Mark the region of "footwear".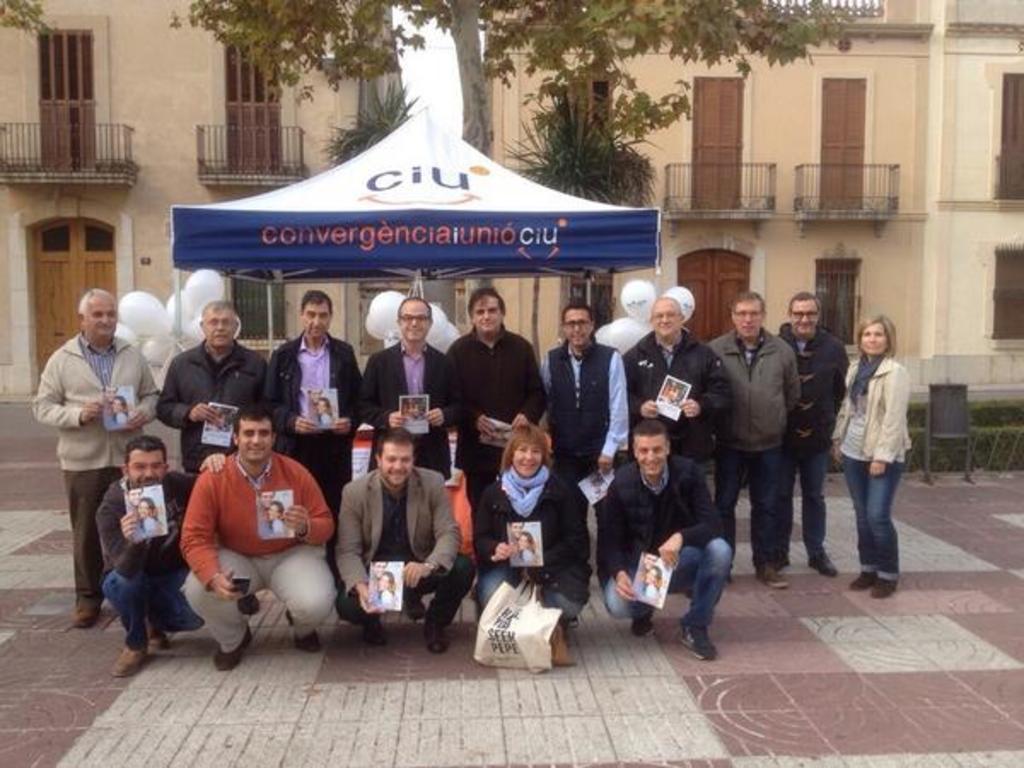
Region: box=[869, 577, 899, 599].
